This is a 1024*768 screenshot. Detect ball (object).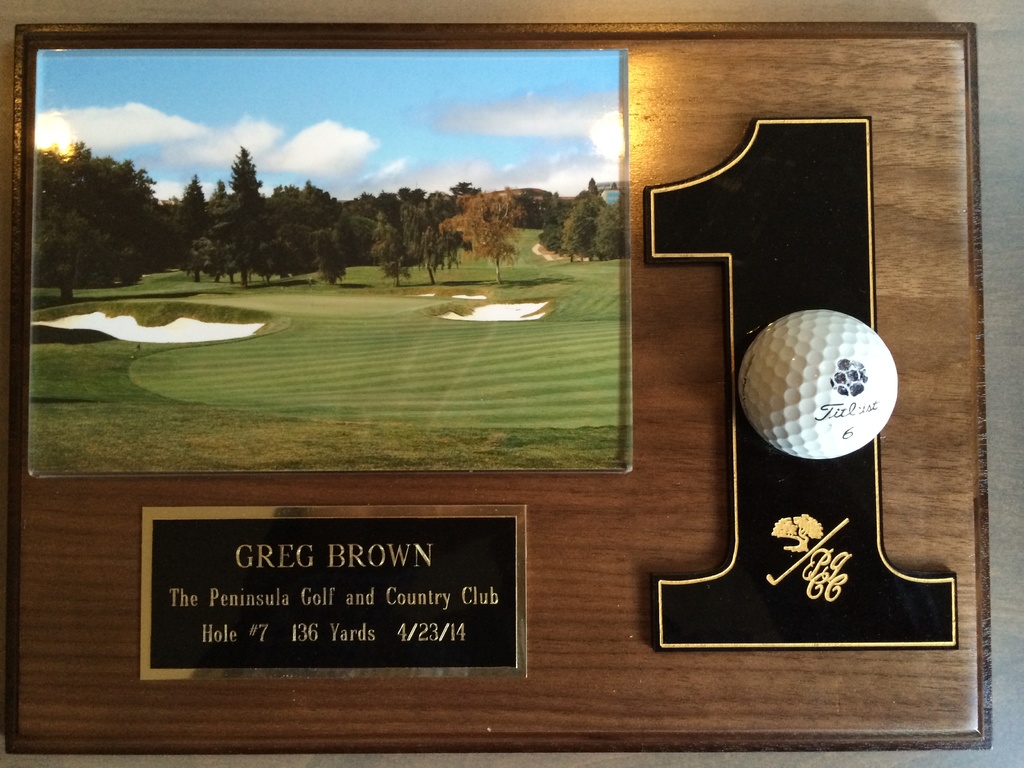
738 310 900 462.
